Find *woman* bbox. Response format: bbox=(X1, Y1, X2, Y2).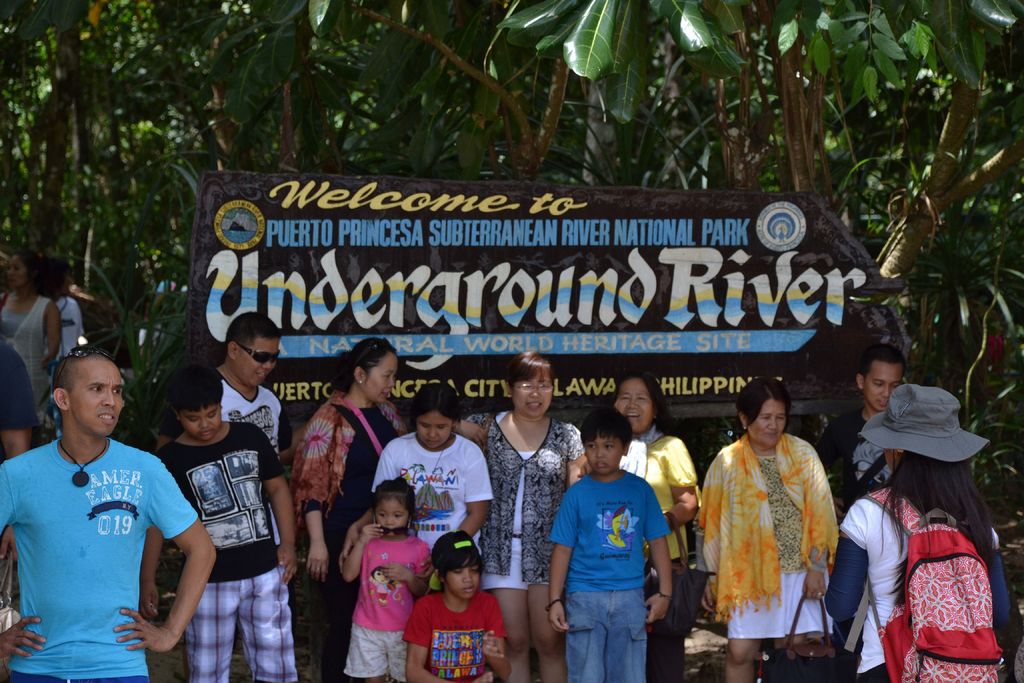
bbox=(828, 381, 1009, 682).
